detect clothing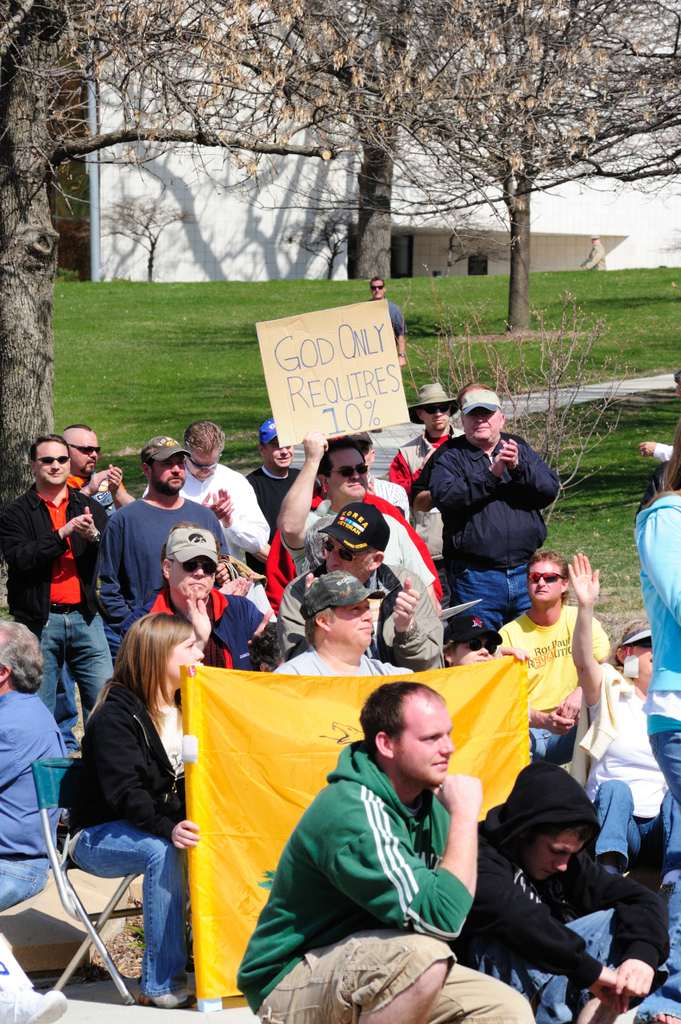
<bbox>431, 424, 570, 641</bbox>
